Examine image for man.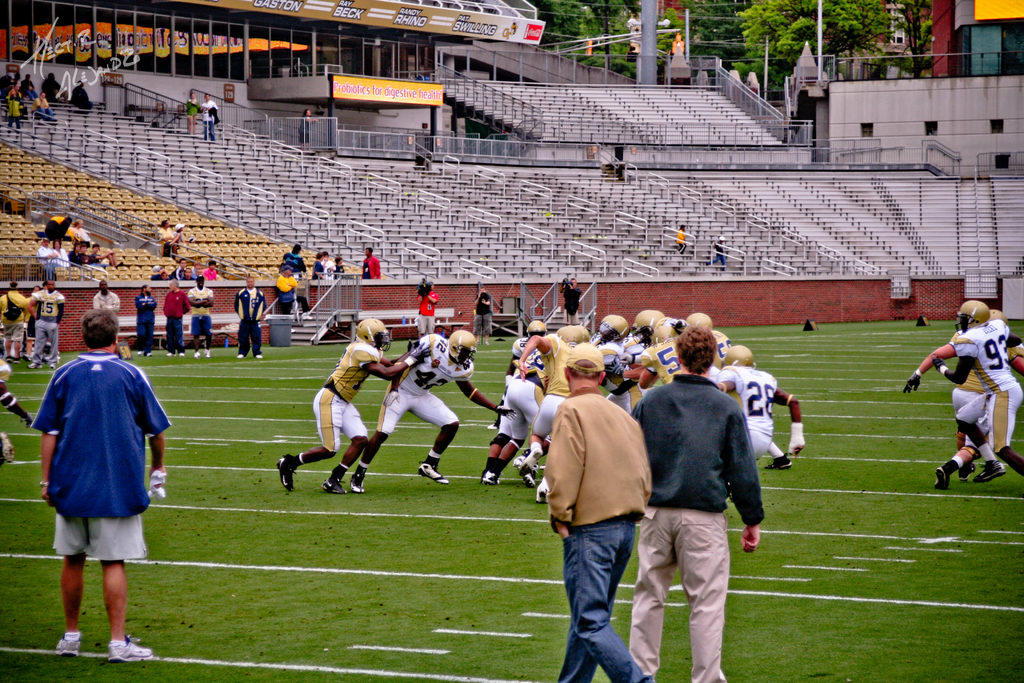
Examination result: select_region(476, 287, 495, 345).
